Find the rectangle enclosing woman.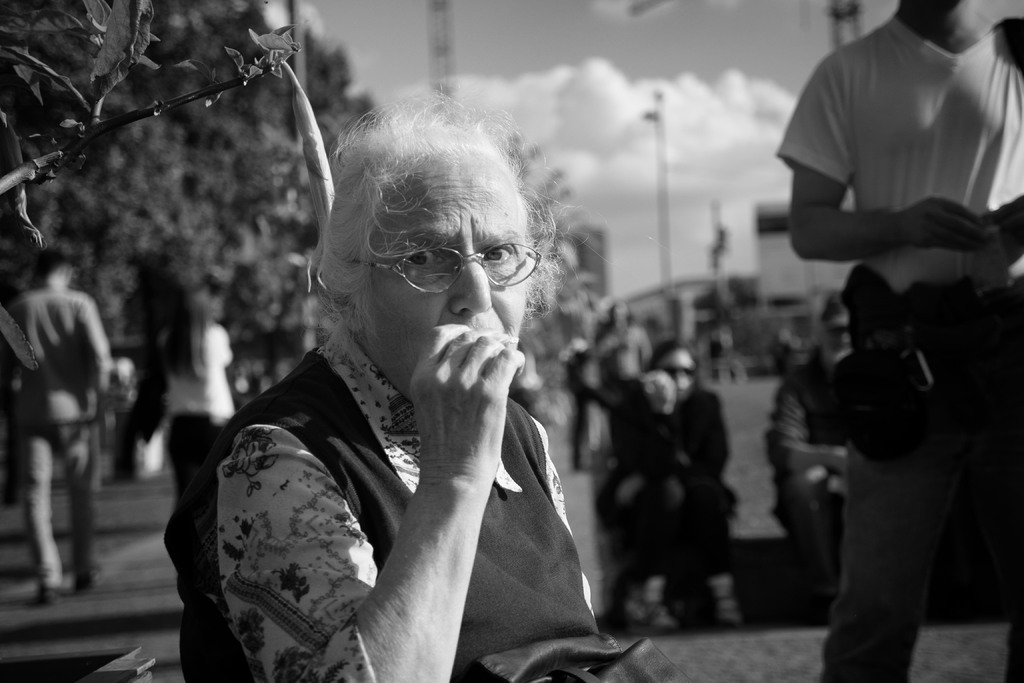
593,341,740,630.
